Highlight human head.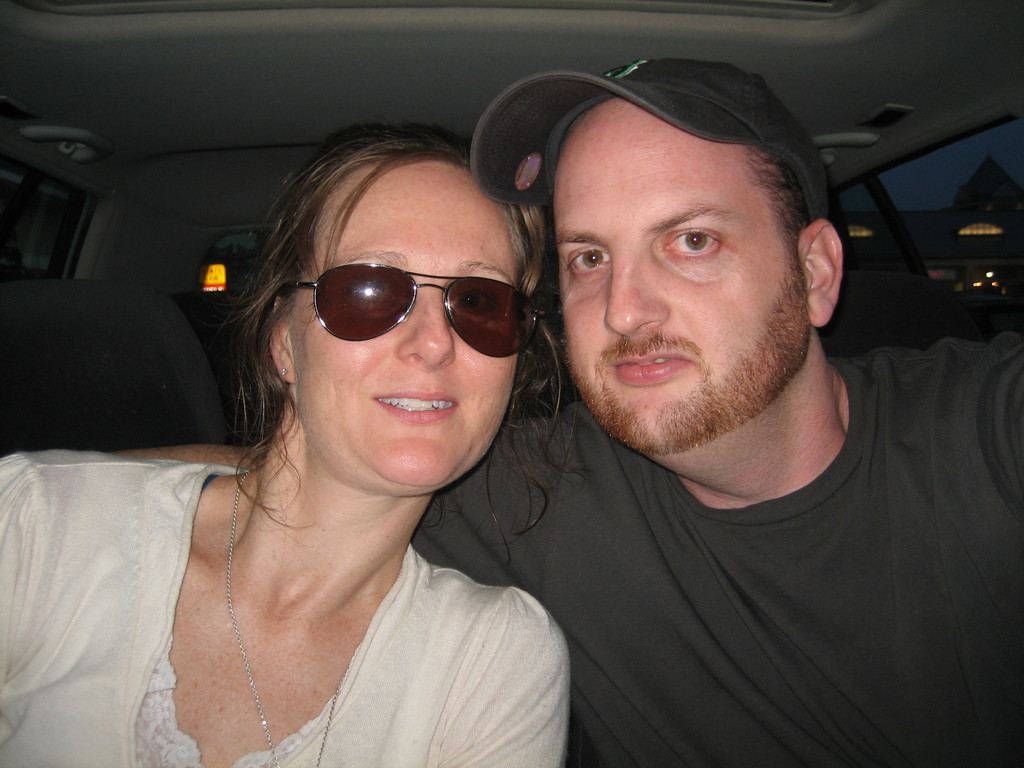
Highlighted region: detection(507, 44, 834, 422).
